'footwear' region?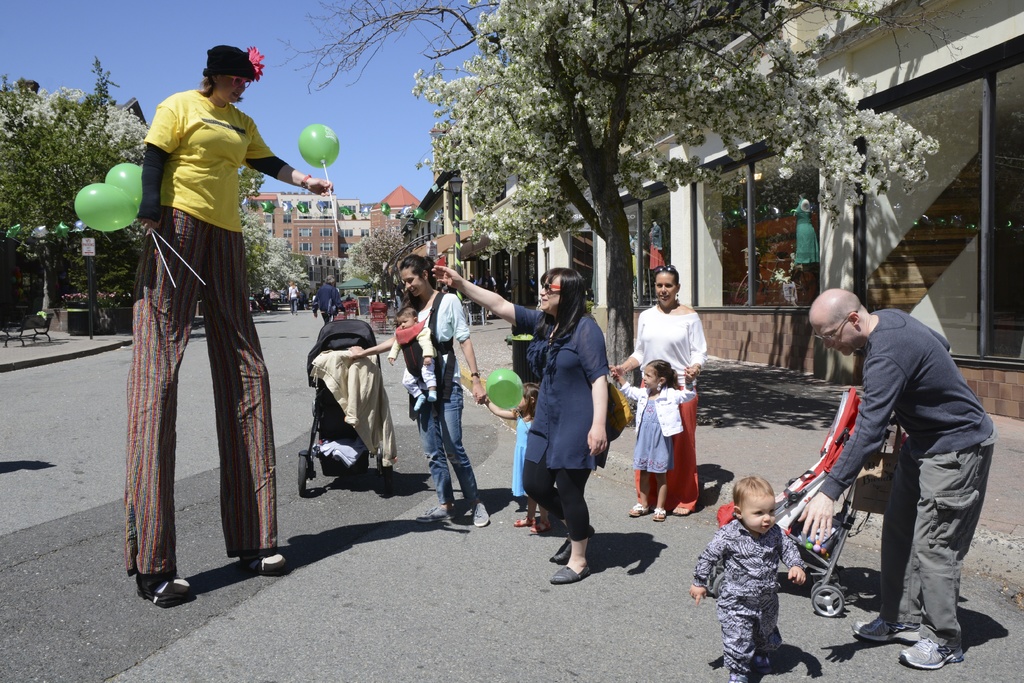
rect(525, 508, 543, 536)
